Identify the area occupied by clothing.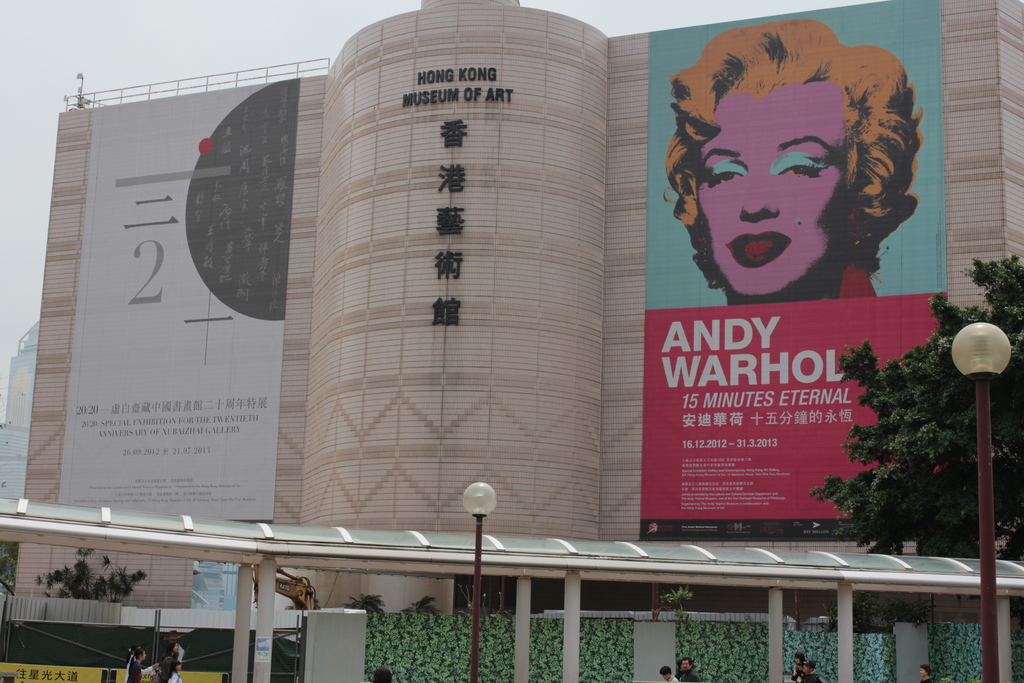
Area: (680, 664, 702, 682).
